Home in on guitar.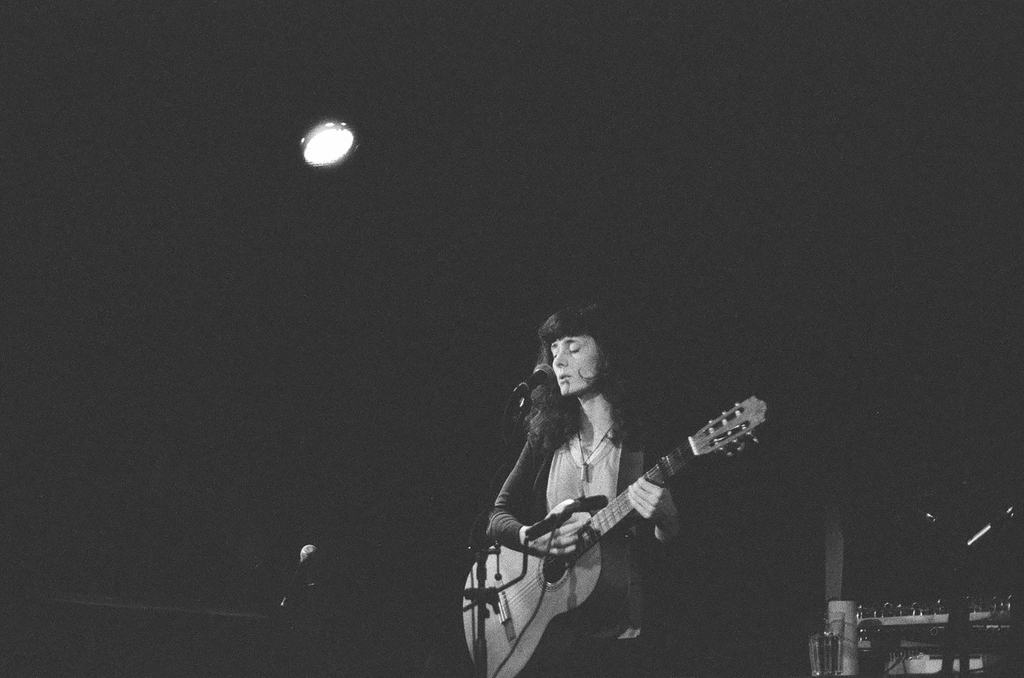
Homed in at Rect(461, 392, 768, 677).
